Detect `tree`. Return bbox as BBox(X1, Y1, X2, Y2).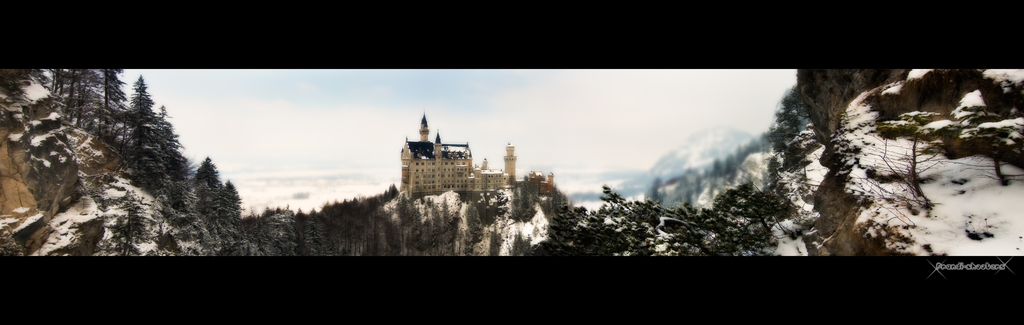
BBox(160, 102, 186, 202).
